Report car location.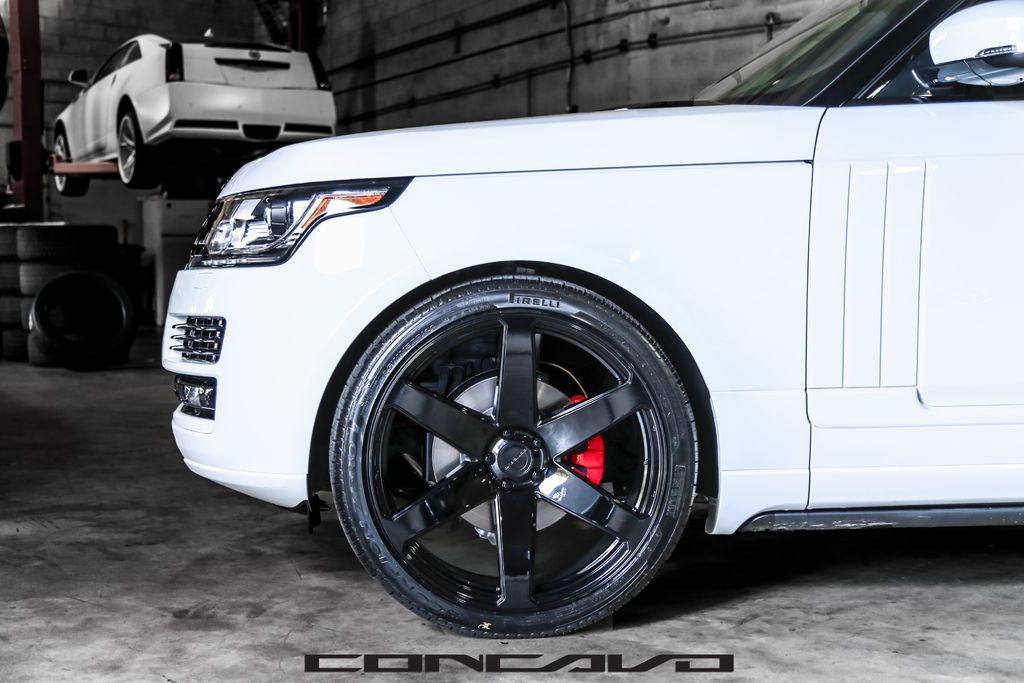
Report: [left=160, top=59, right=994, bottom=627].
